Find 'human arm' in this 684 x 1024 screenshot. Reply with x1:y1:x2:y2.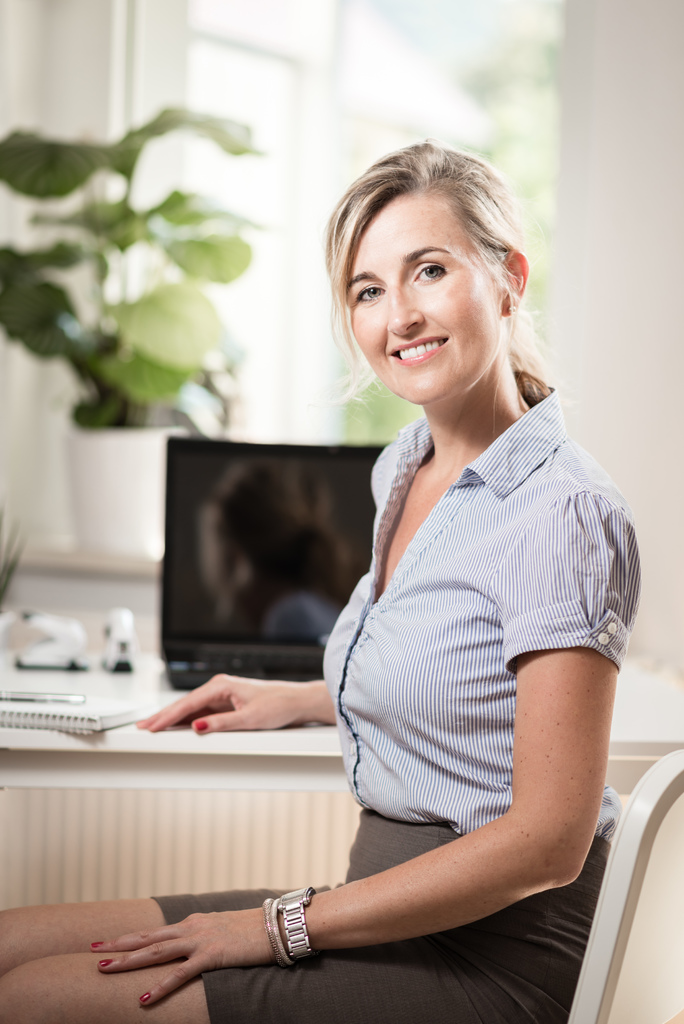
142:756:614:991.
